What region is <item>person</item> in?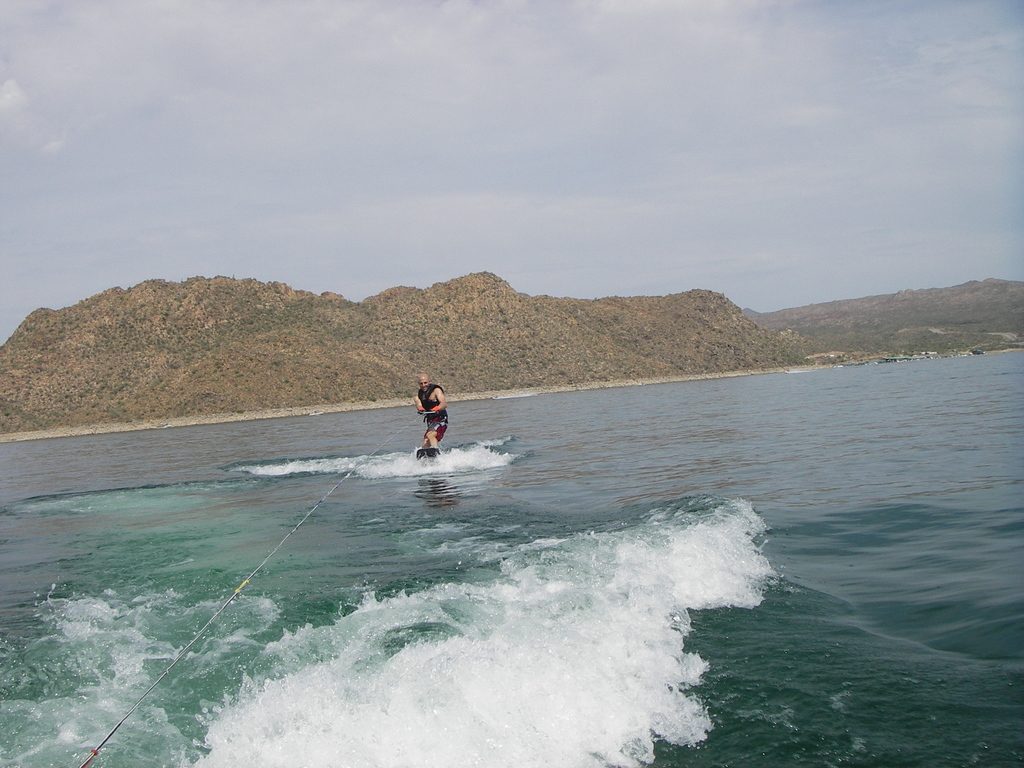
x1=402, y1=378, x2=459, y2=467.
